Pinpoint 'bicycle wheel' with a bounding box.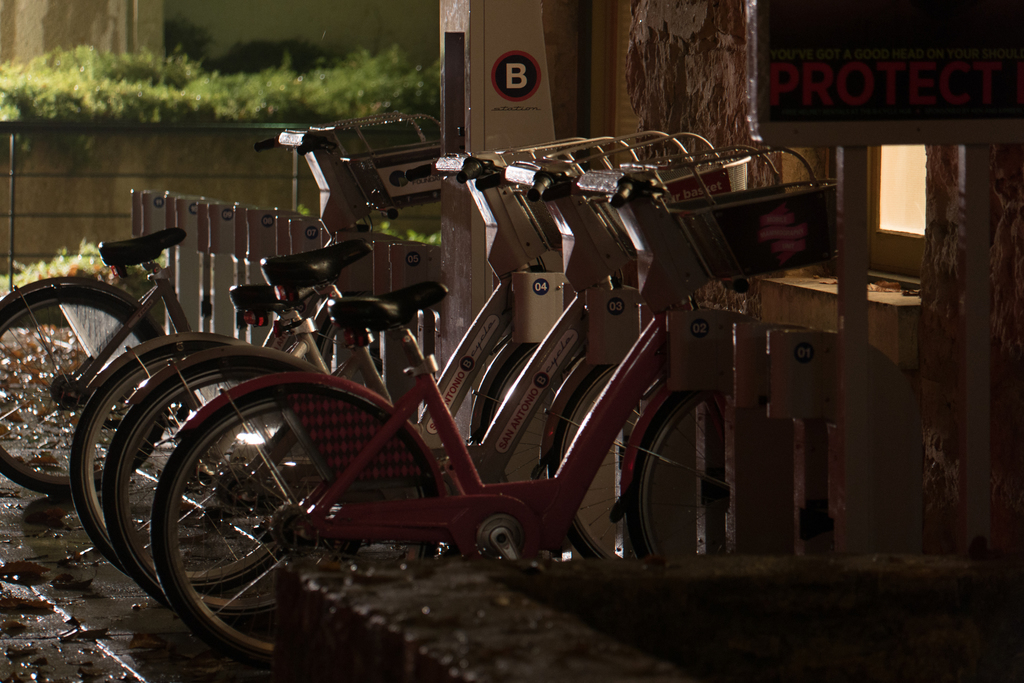
471, 336, 545, 488.
